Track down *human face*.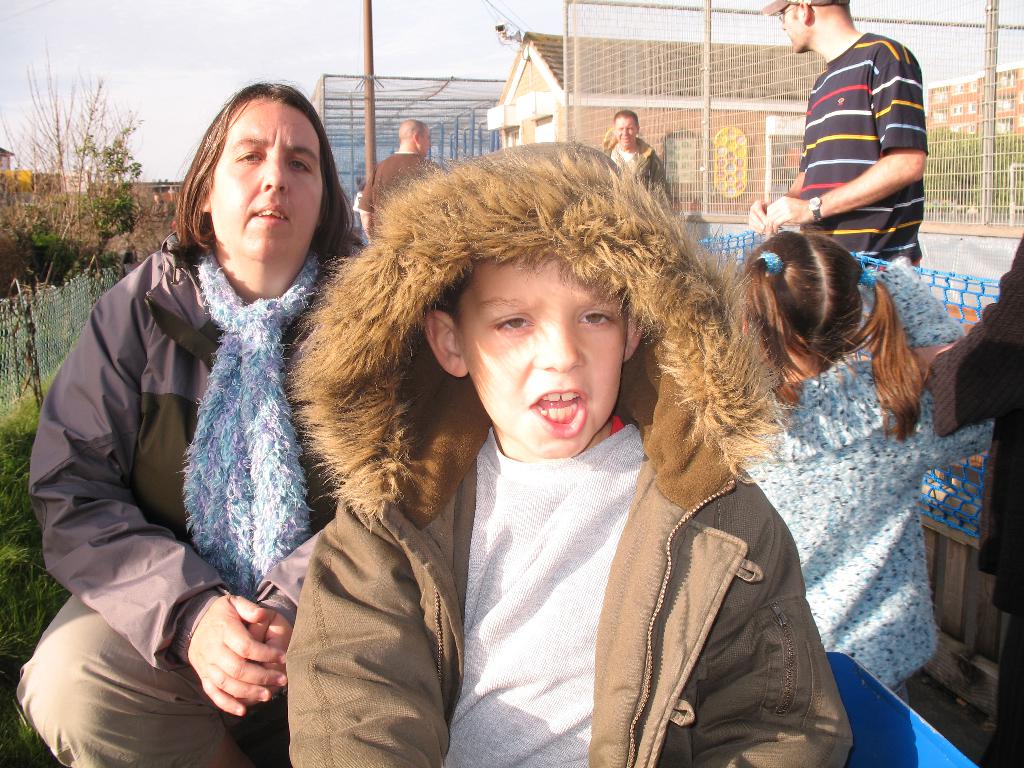
Tracked to 612,115,637,149.
